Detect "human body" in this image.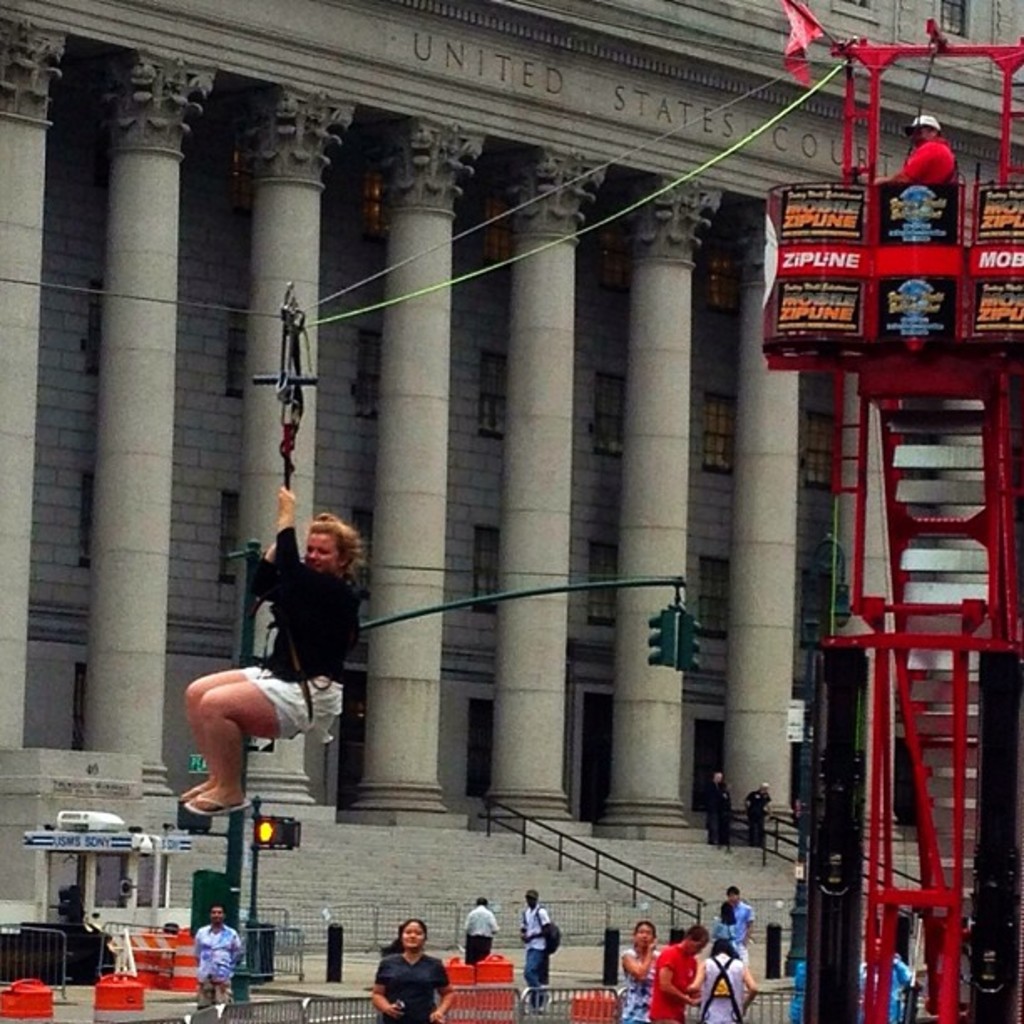
Detection: Rect(191, 904, 239, 1011).
